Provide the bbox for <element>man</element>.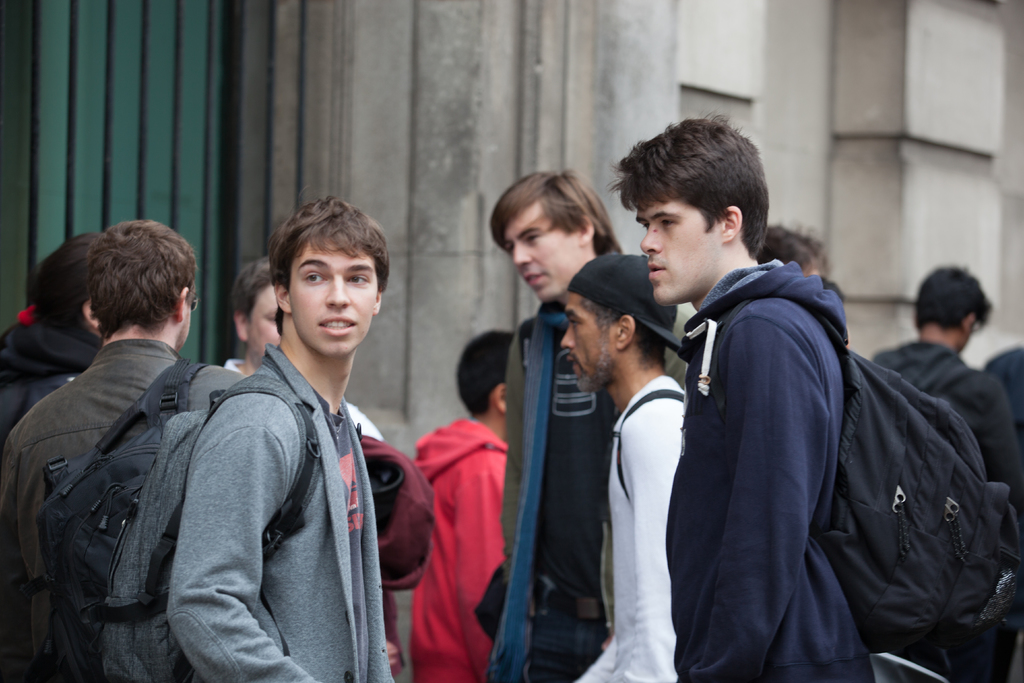
0 219 262 682.
